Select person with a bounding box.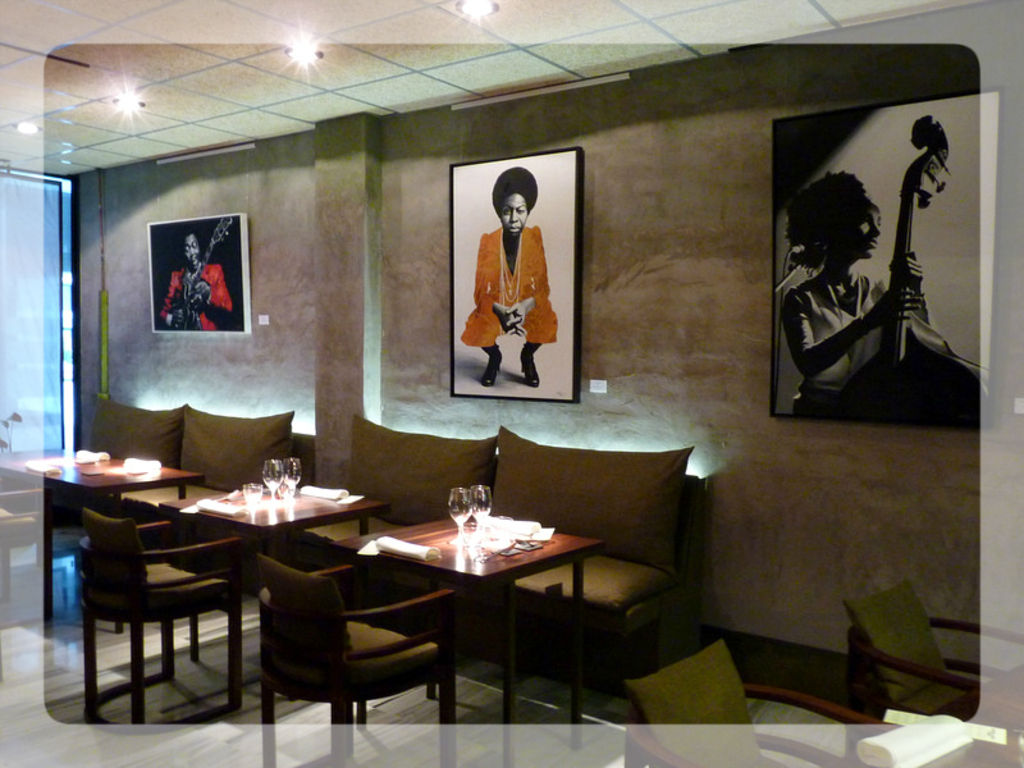
Rect(778, 174, 925, 408).
